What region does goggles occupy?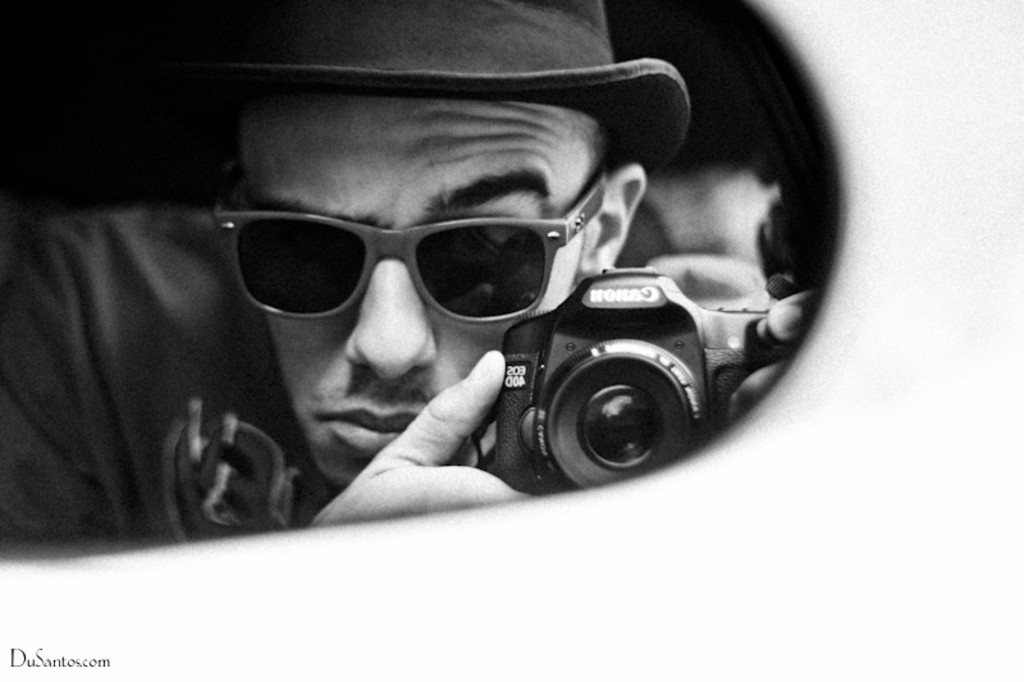
box(219, 165, 643, 337).
